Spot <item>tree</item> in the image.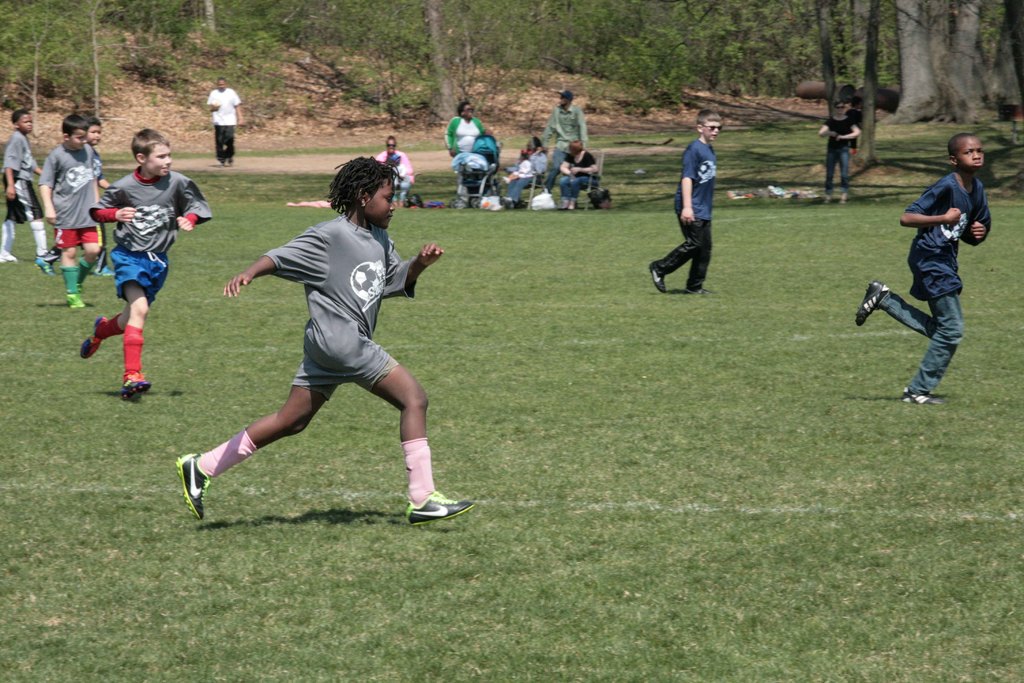
<item>tree</item> found at locate(889, 0, 1023, 126).
